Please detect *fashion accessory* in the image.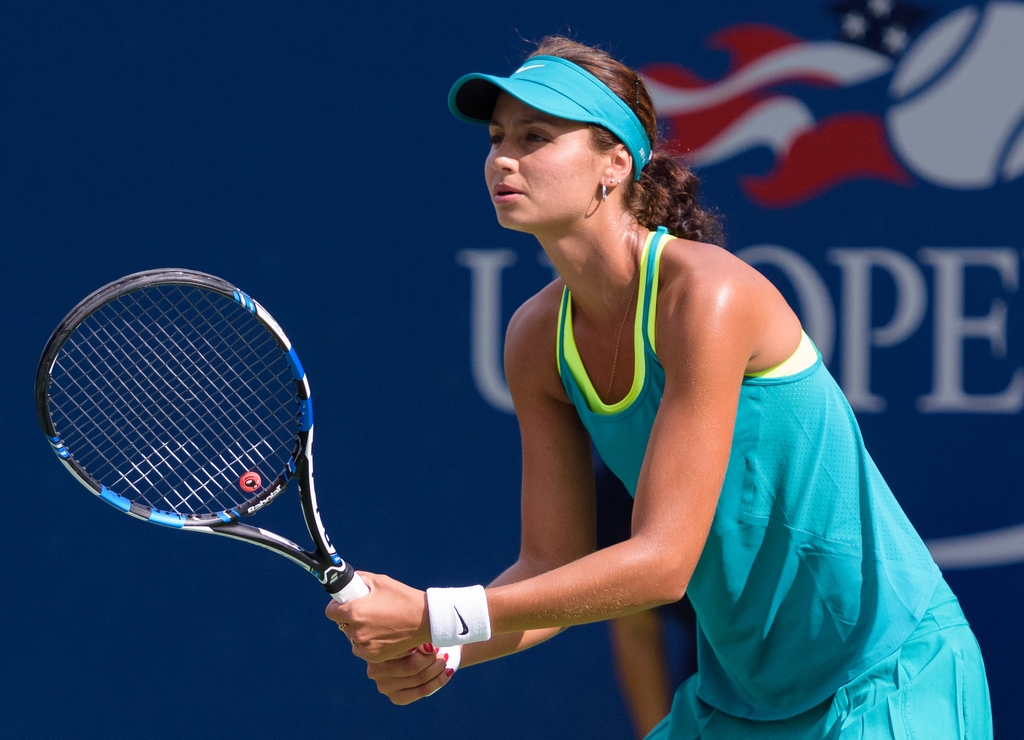
locate(602, 181, 607, 198).
